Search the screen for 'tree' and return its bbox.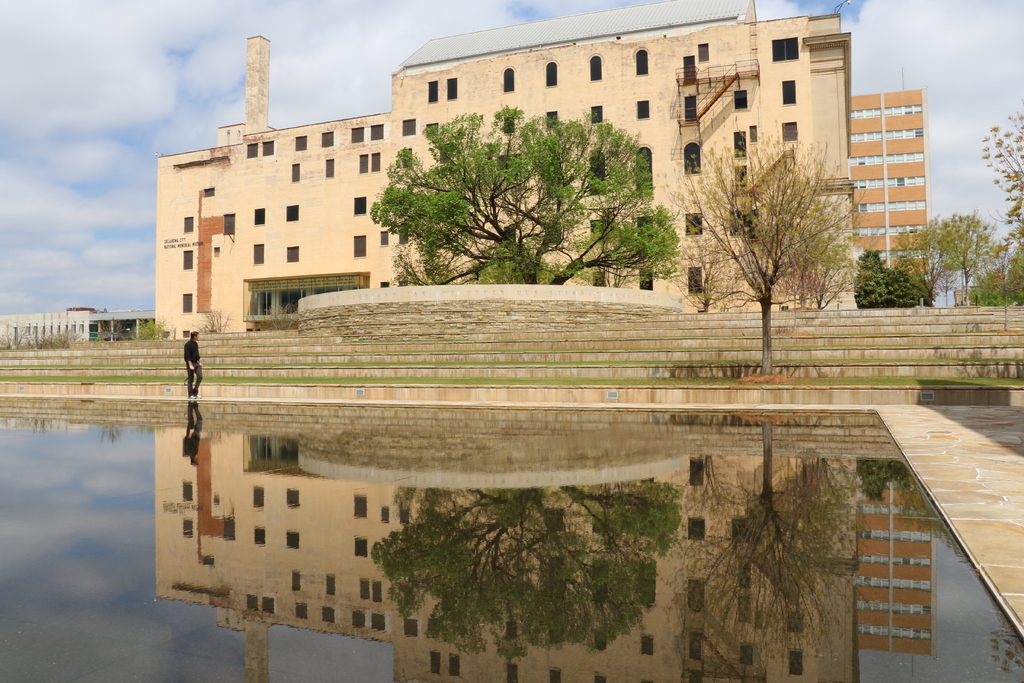
Found: locate(691, 120, 862, 336).
